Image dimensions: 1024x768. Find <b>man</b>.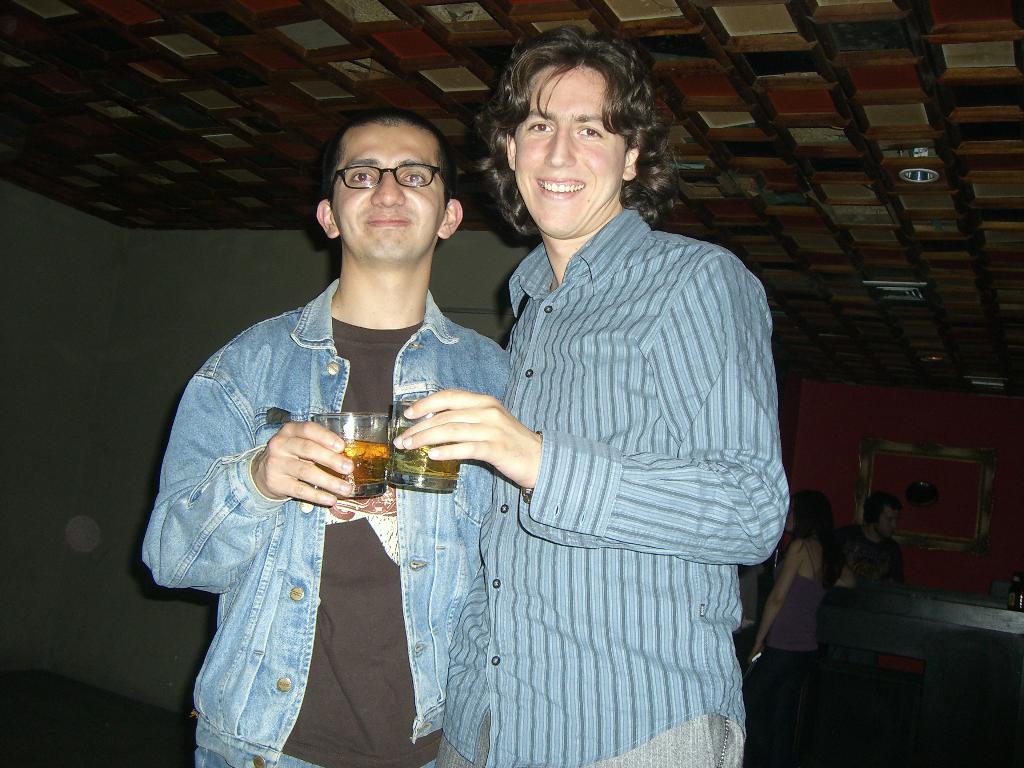
left=142, top=106, right=515, bottom=767.
